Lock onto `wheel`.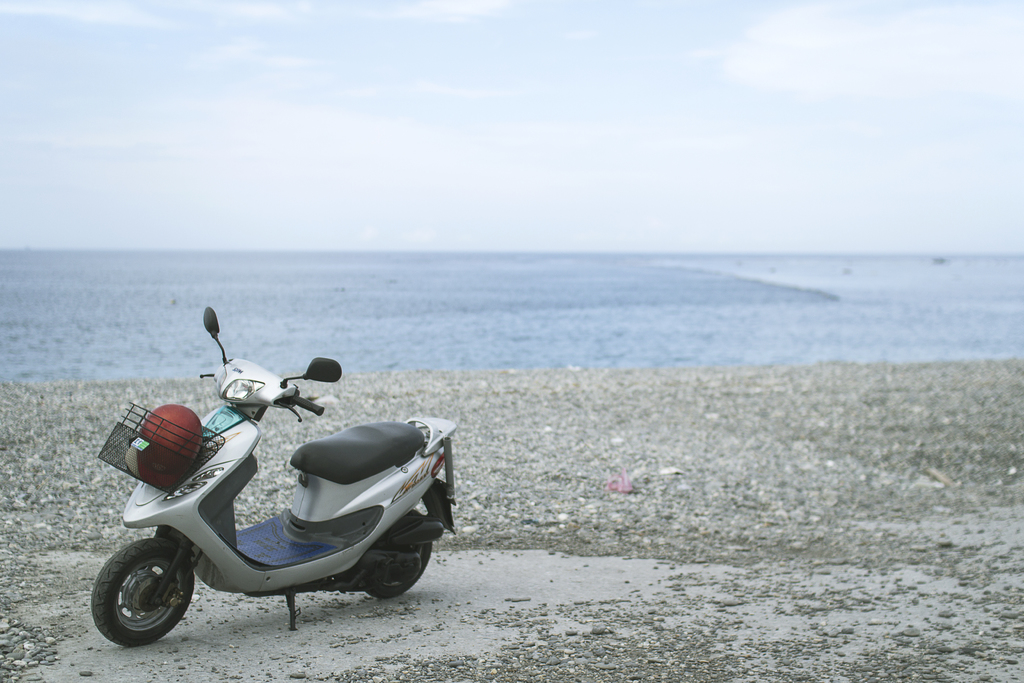
Locked: <box>372,514,428,600</box>.
